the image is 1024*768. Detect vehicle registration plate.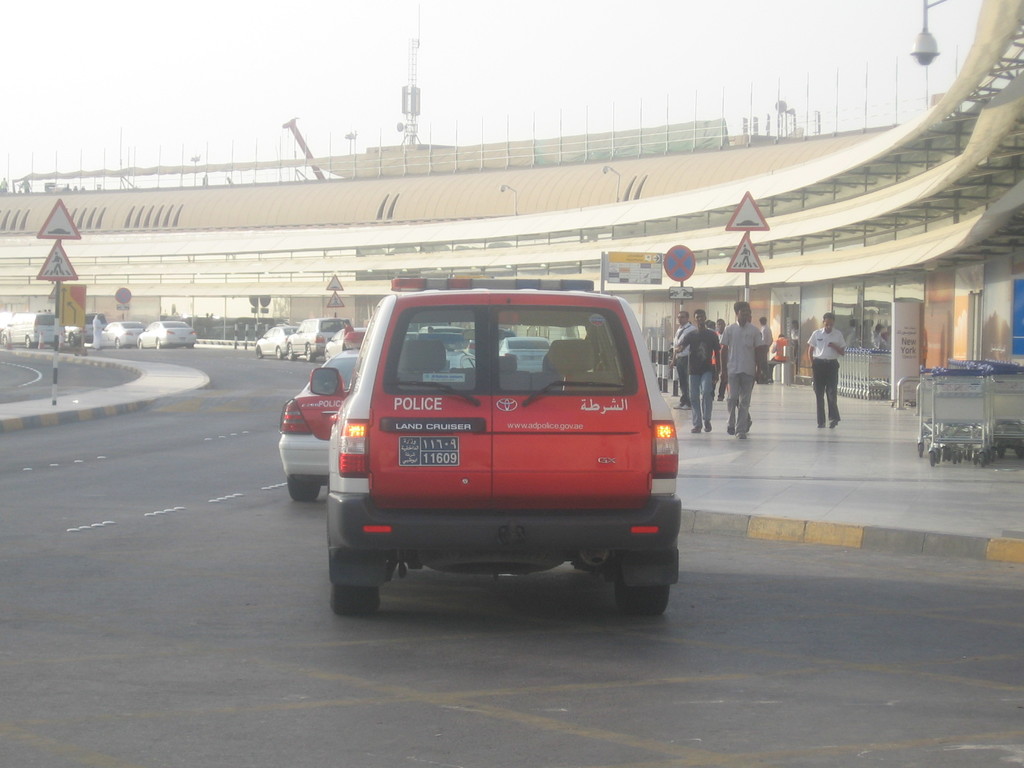
Detection: [left=399, top=435, right=460, bottom=466].
